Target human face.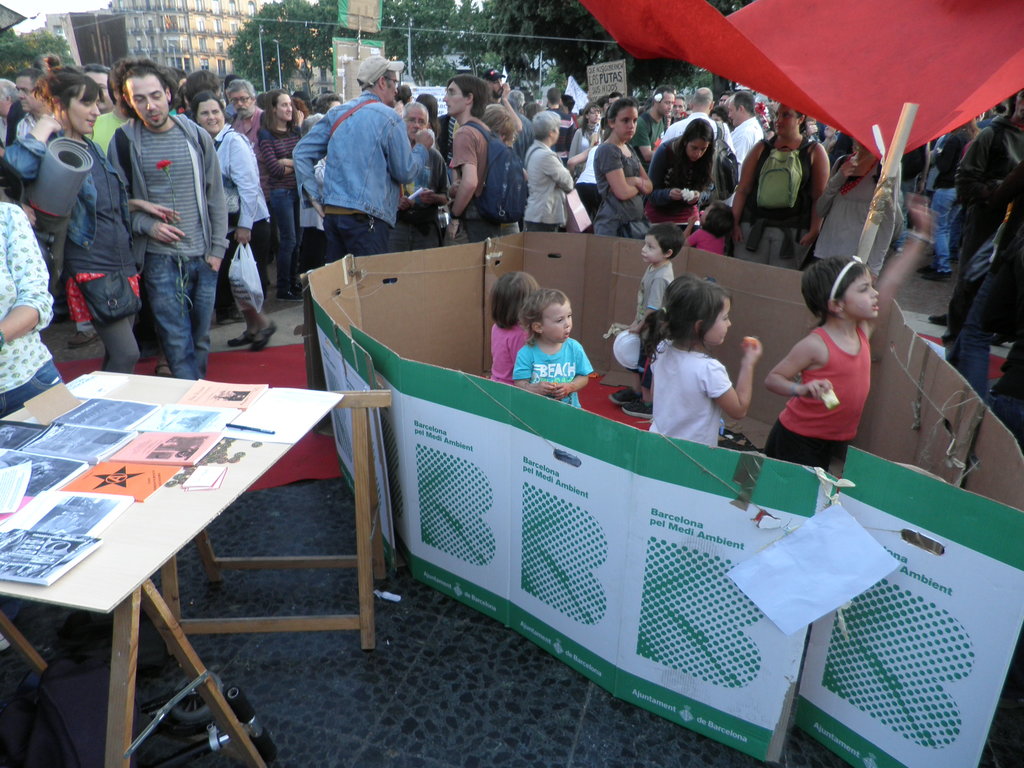
Target region: [642,236,657,262].
